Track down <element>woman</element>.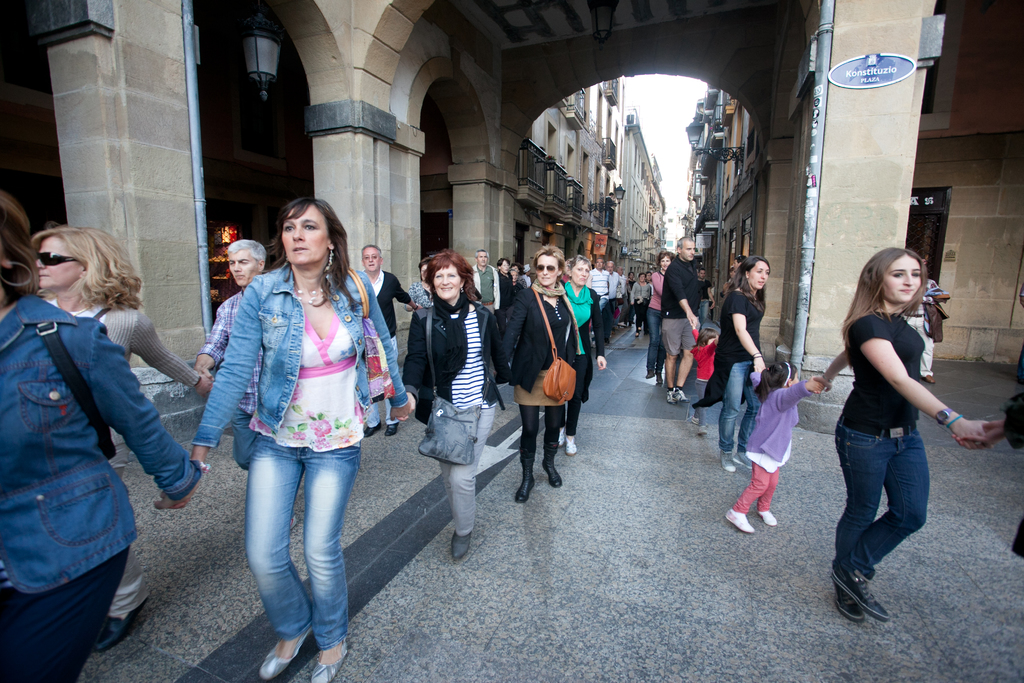
Tracked to 692 254 772 479.
